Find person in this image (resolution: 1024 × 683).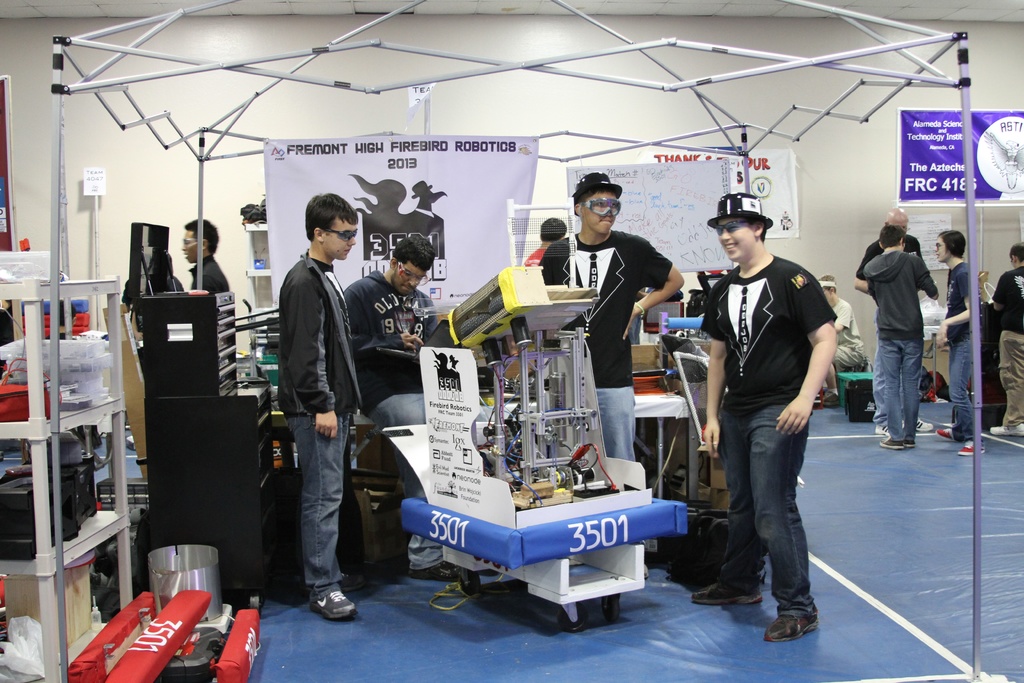
938, 231, 985, 458.
